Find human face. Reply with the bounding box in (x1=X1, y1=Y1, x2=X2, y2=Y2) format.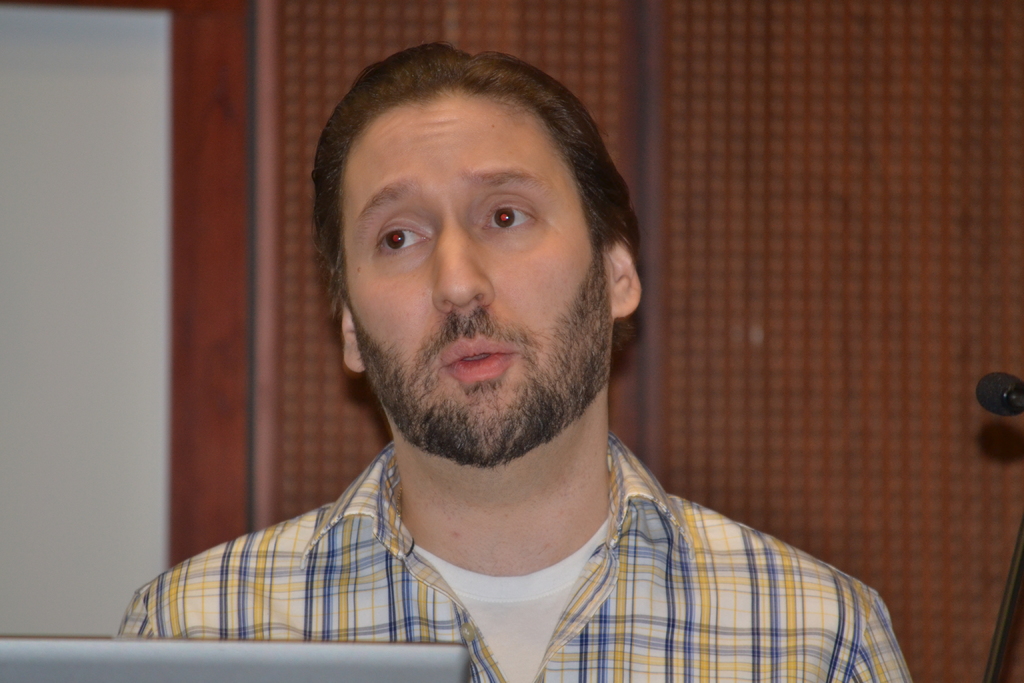
(x1=344, y1=95, x2=585, y2=458).
